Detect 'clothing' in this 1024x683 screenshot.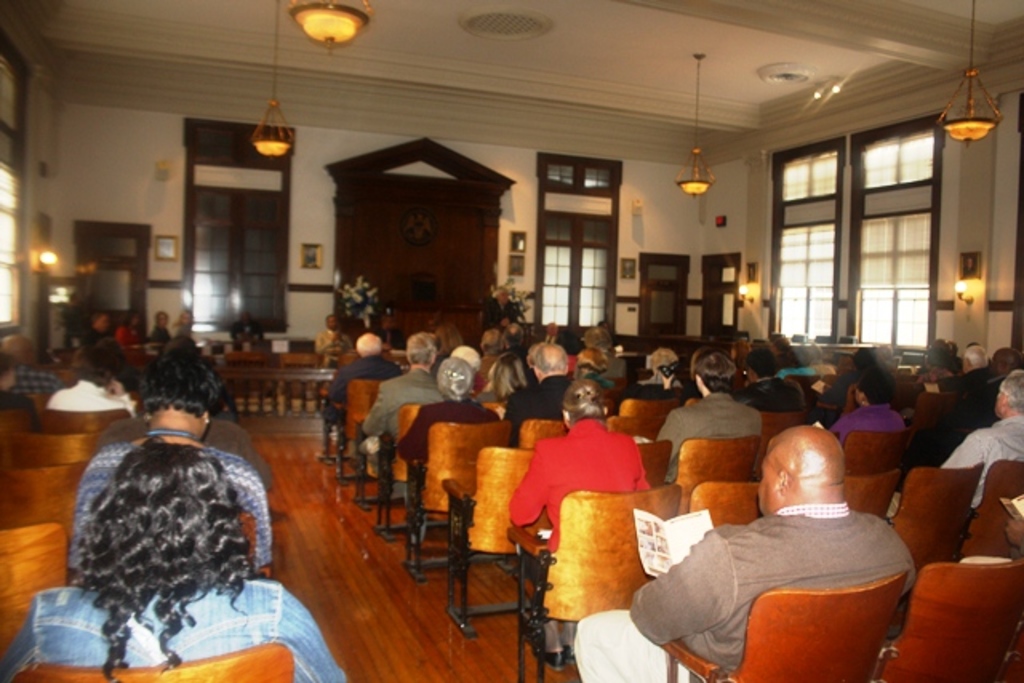
Detection: <region>328, 339, 414, 406</region>.
